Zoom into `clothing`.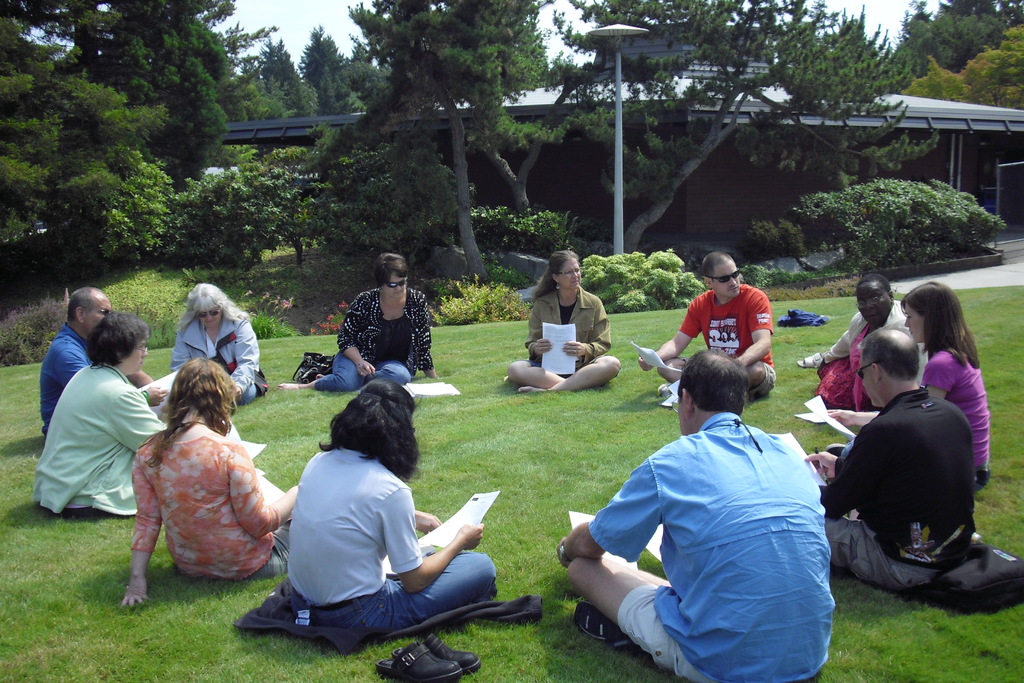
Zoom target: detection(39, 366, 170, 522).
